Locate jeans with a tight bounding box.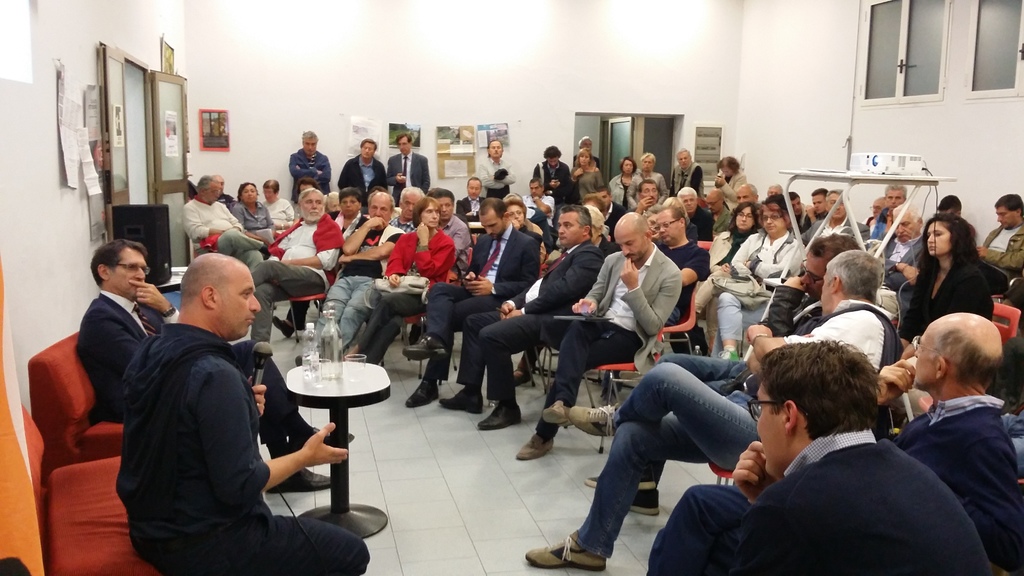
left=1009, top=413, right=1023, bottom=476.
